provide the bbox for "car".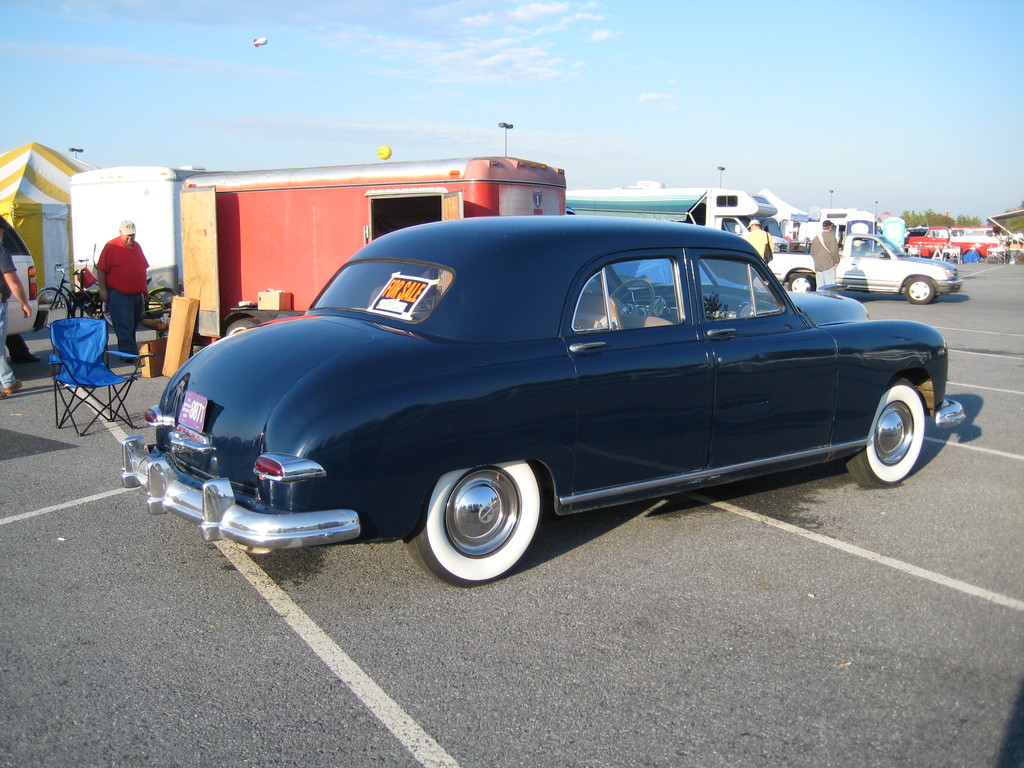
rect(766, 227, 966, 310).
